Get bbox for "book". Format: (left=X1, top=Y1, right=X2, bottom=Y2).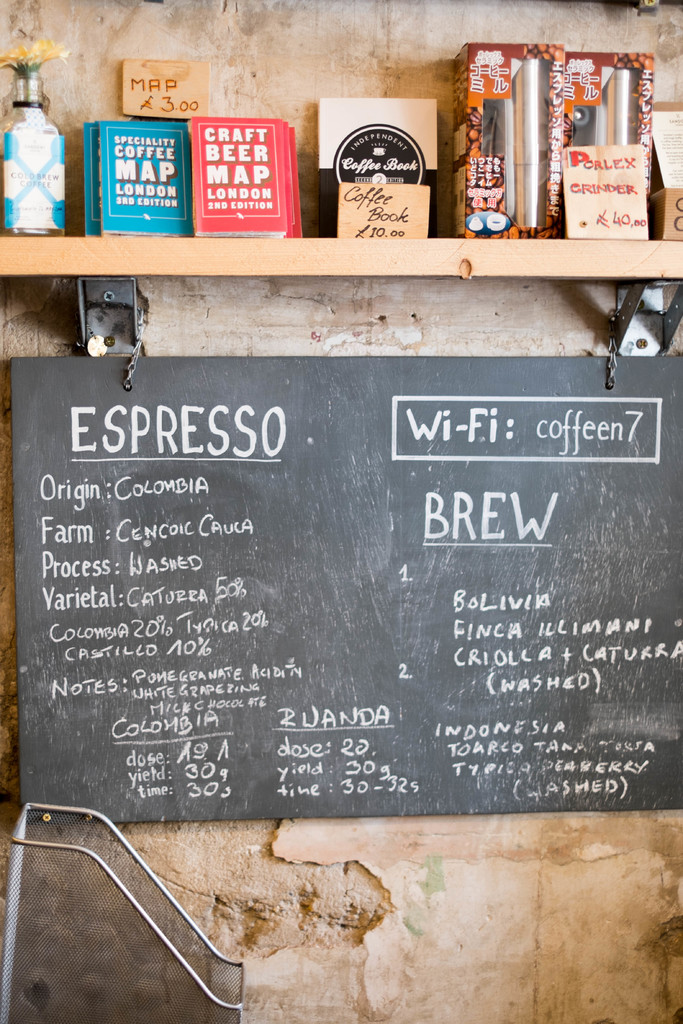
(left=85, top=118, right=197, bottom=239).
